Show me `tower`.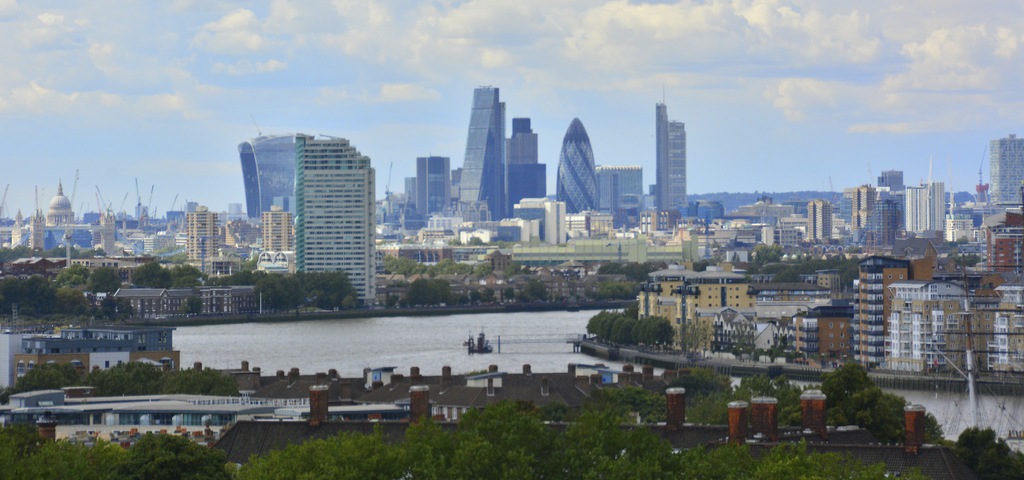
`tower` is here: x1=416, y1=155, x2=455, y2=219.
